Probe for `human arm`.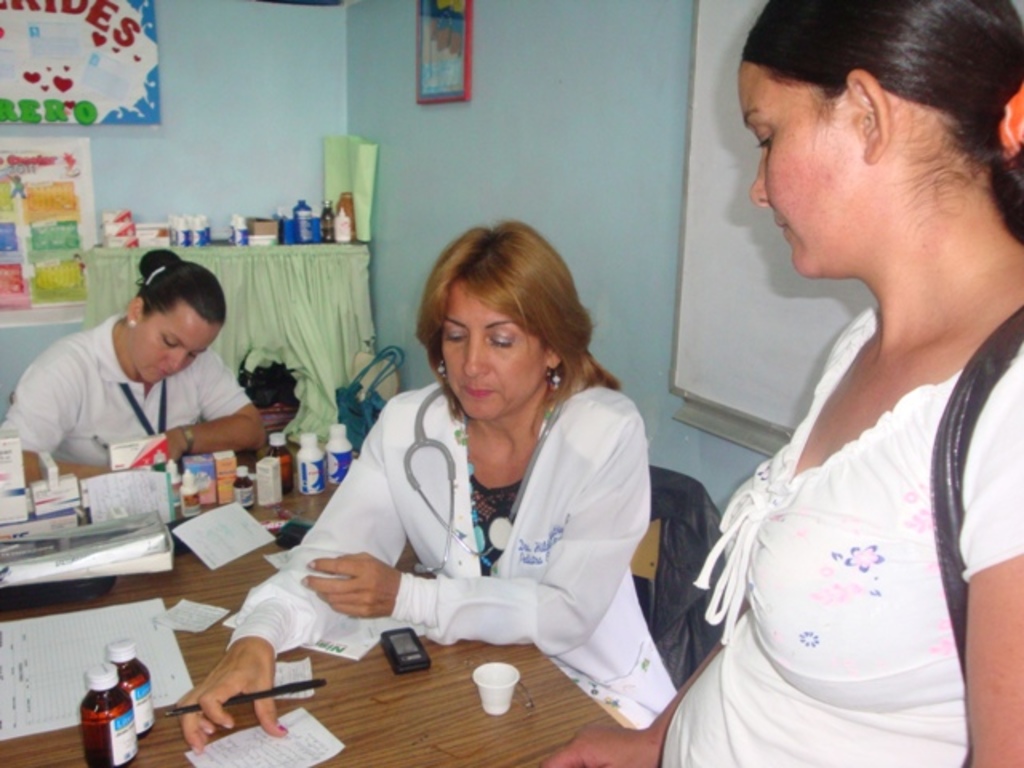
Probe result: (0,344,126,498).
